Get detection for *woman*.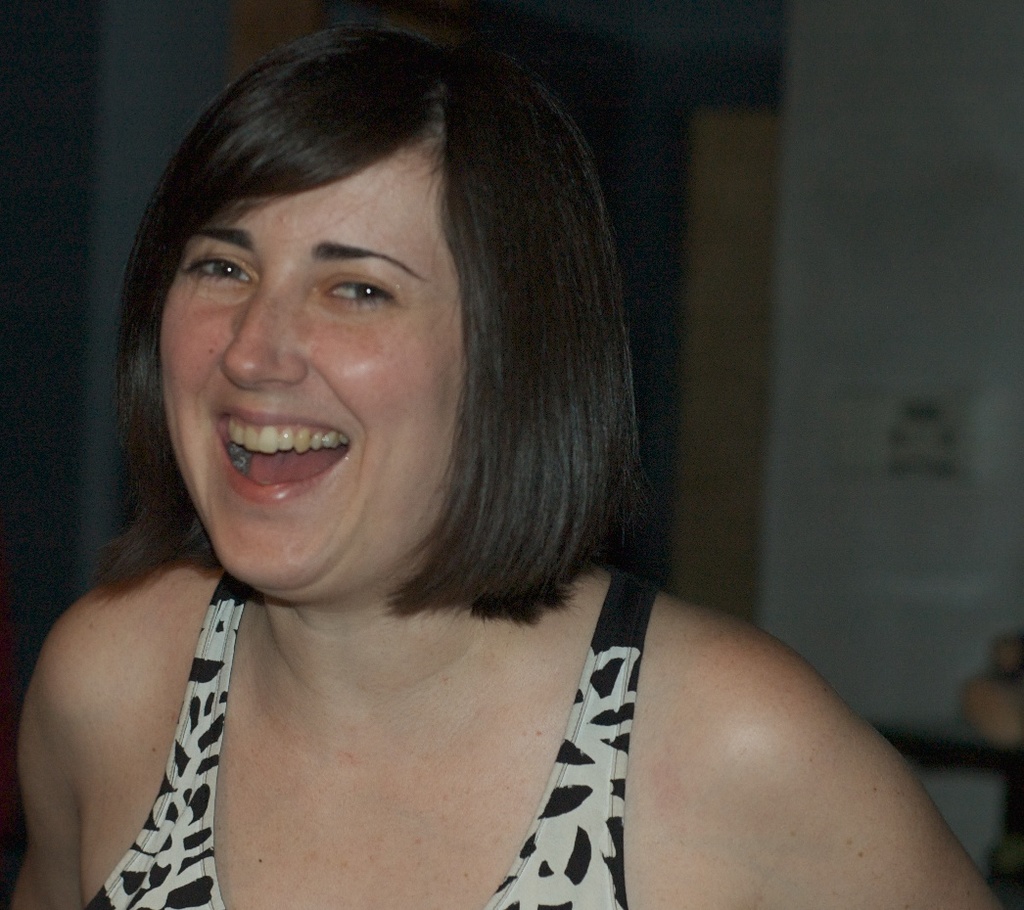
Detection: locate(9, 9, 998, 909).
